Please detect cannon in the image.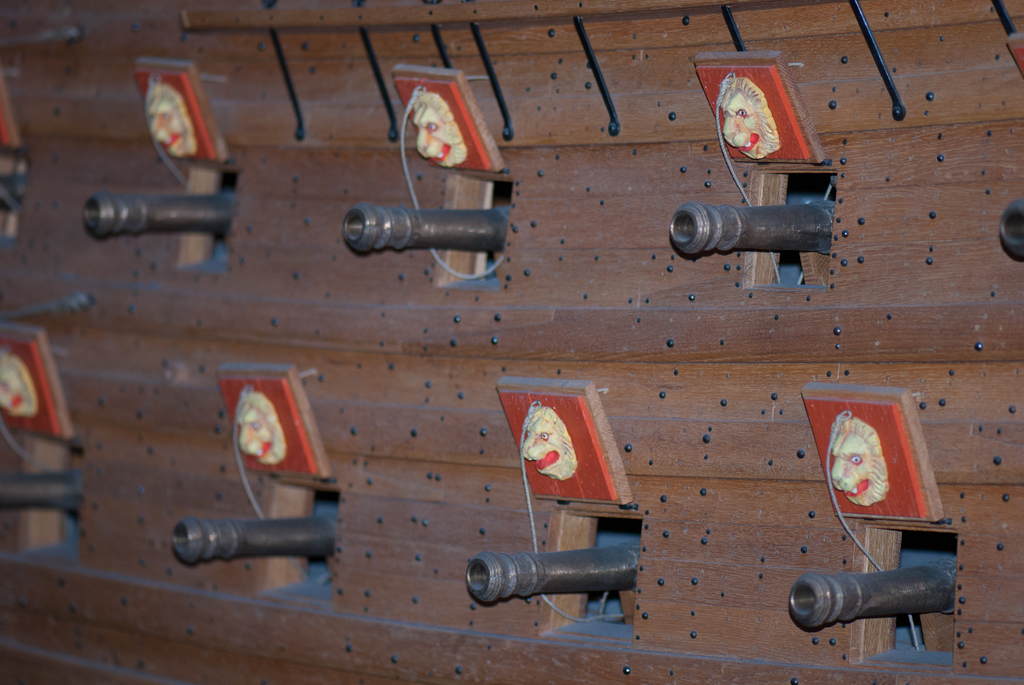
168,515,335,567.
